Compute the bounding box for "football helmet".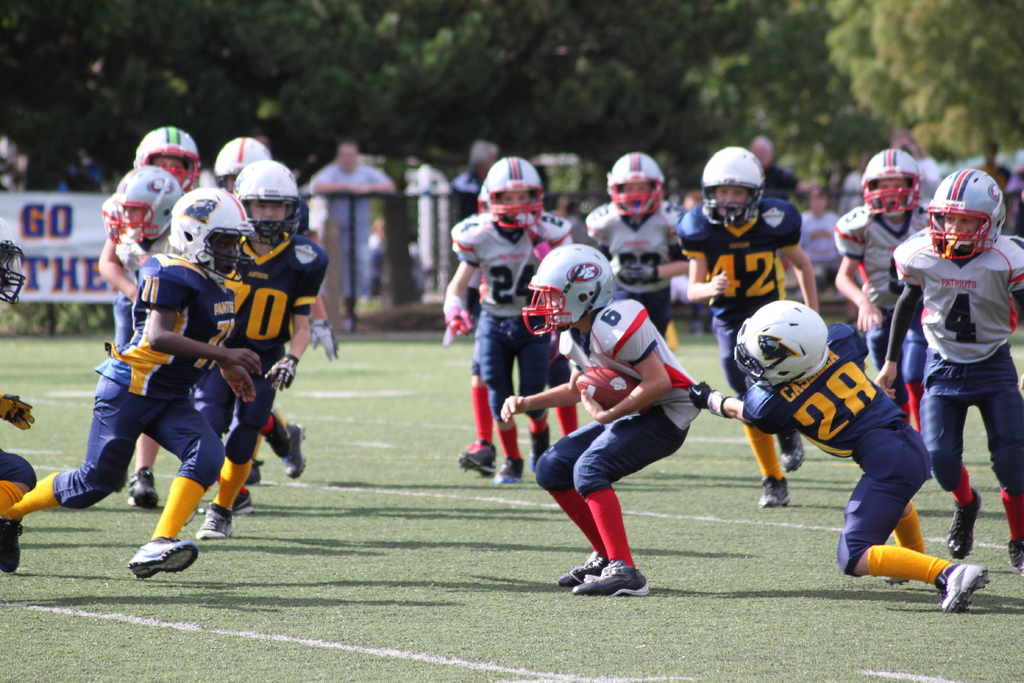
Rect(521, 241, 616, 338).
